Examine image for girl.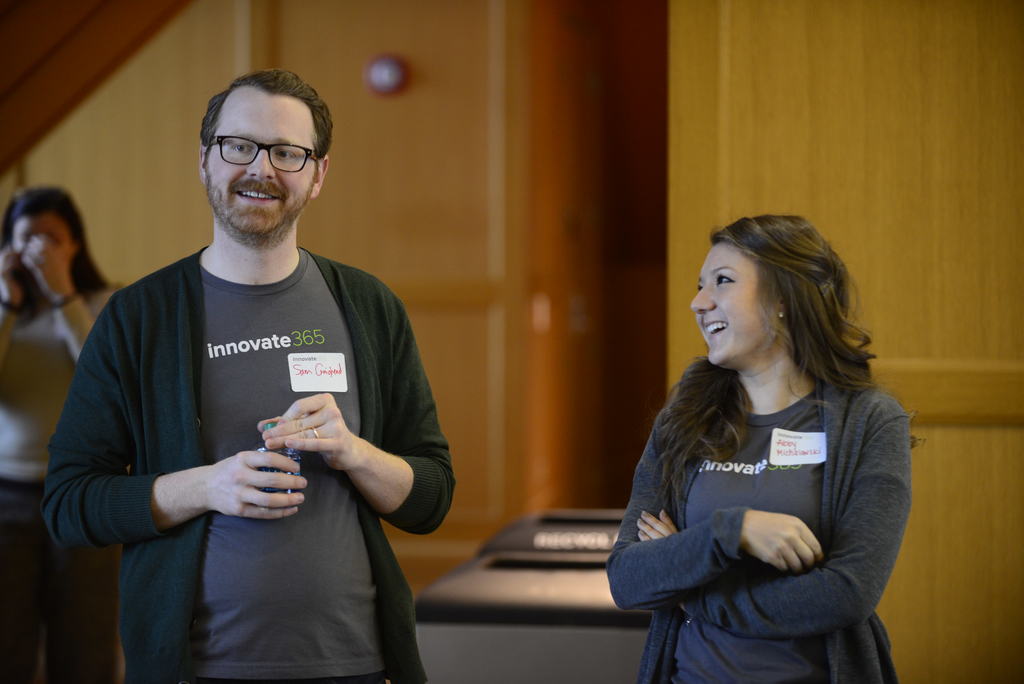
Examination result: detection(607, 211, 918, 683).
